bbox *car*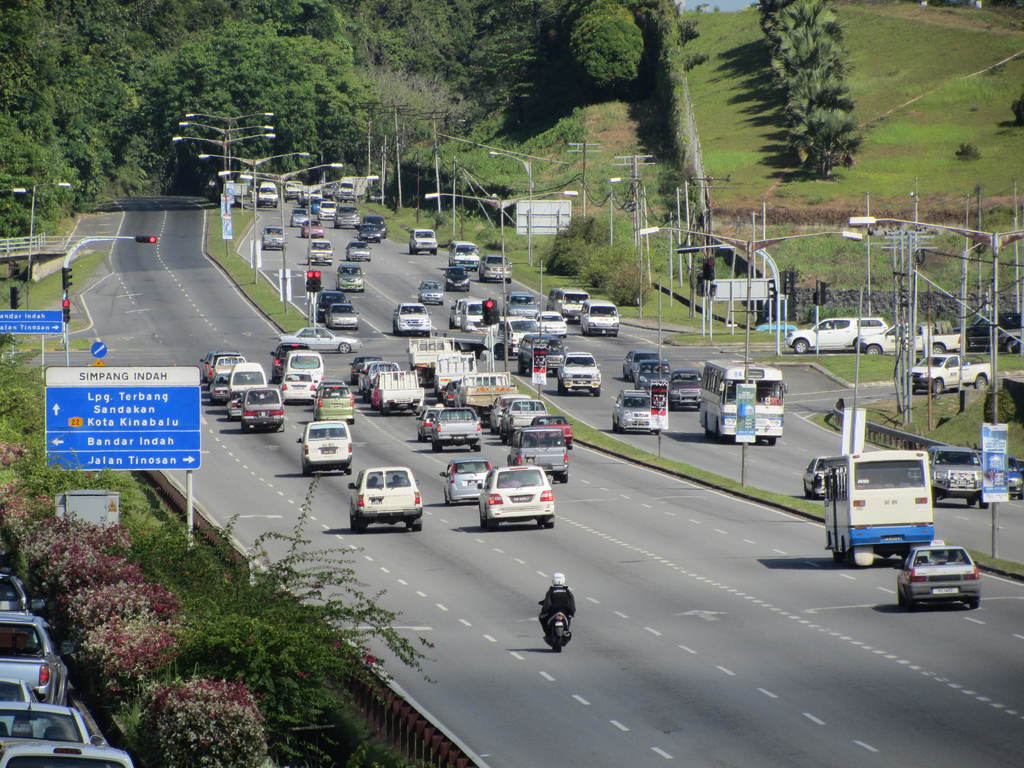
box(579, 296, 620, 336)
